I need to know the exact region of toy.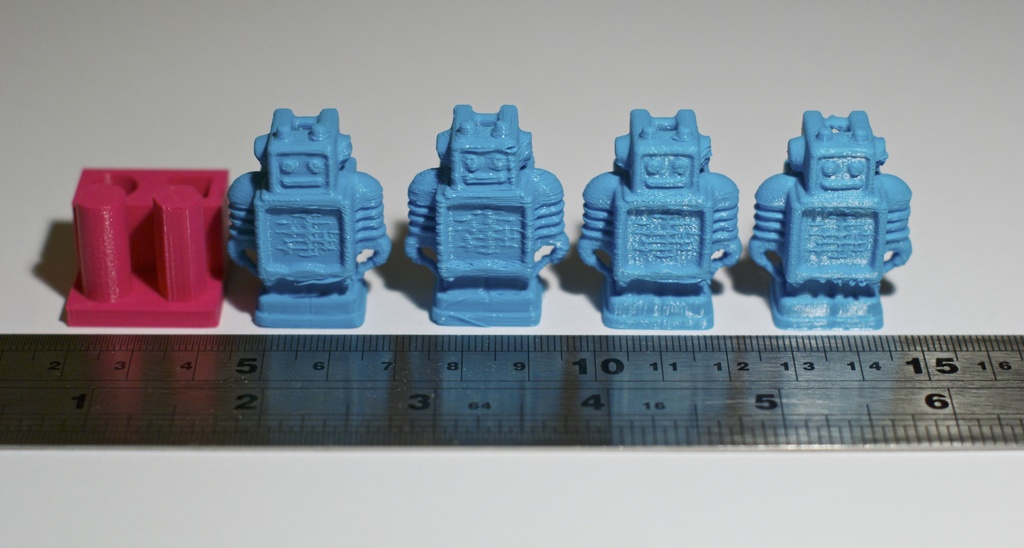
Region: box(410, 102, 570, 326).
